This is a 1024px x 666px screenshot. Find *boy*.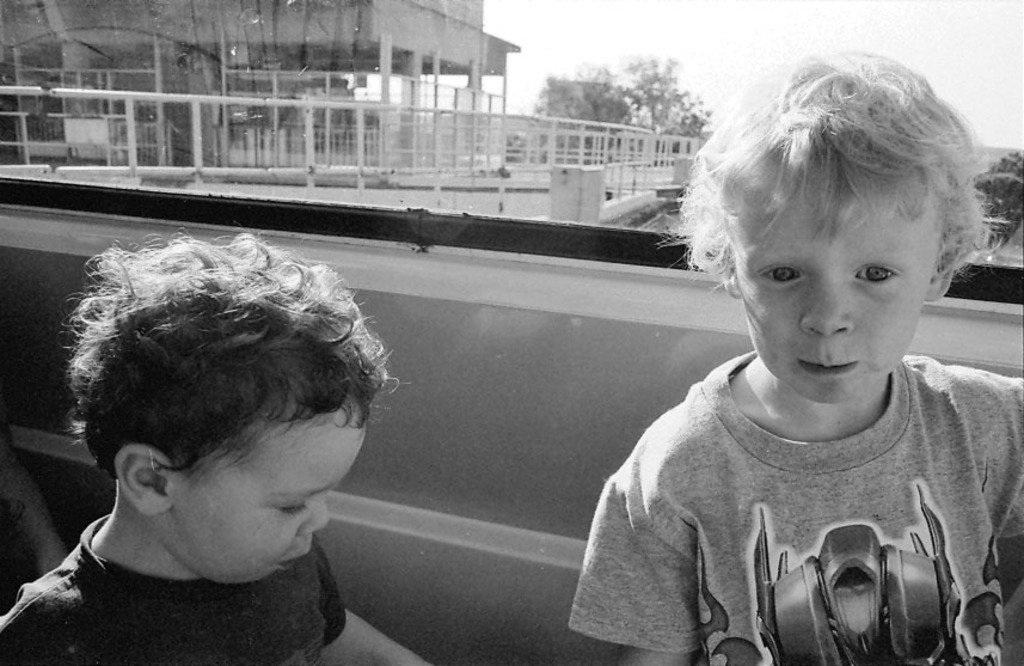
Bounding box: <region>0, 232, 434, 665</region>.
